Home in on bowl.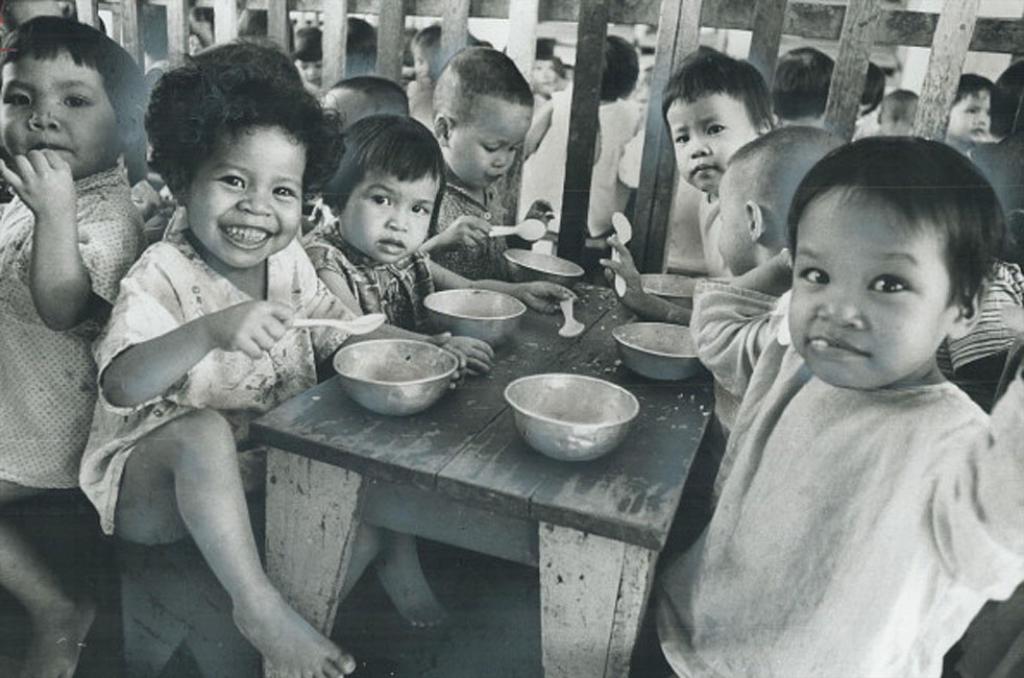
Homed in at [left=335, top=340, right=459, bottom=416].
